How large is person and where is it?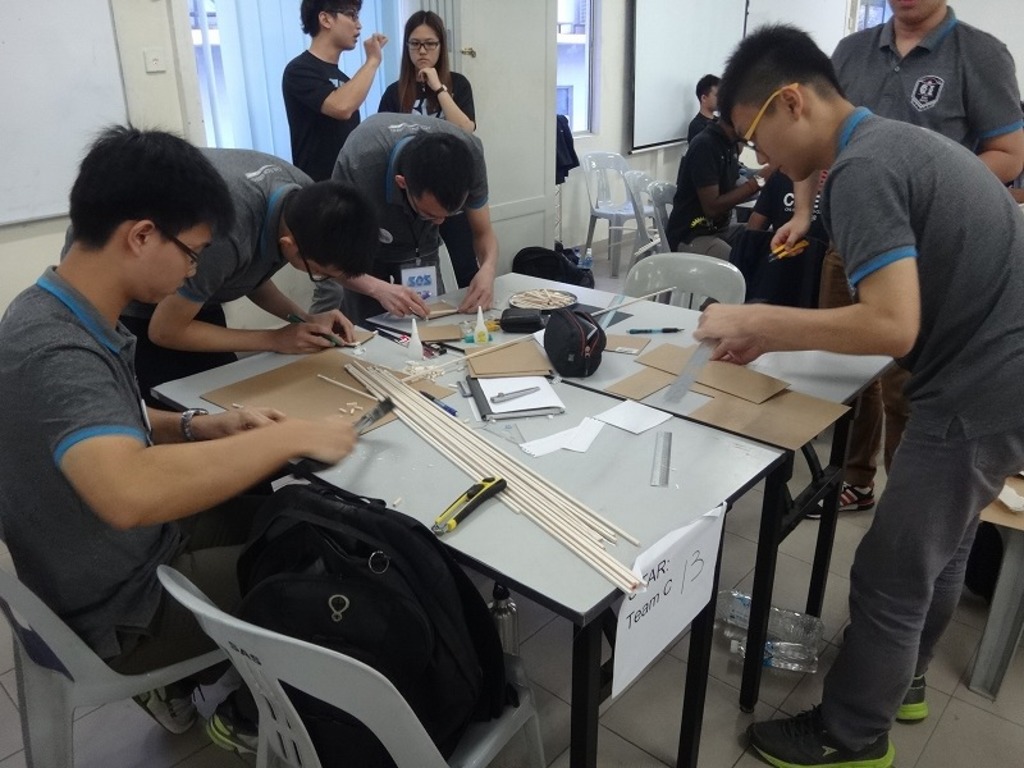
Bounding box: crop(748, 169, 826, 311).
